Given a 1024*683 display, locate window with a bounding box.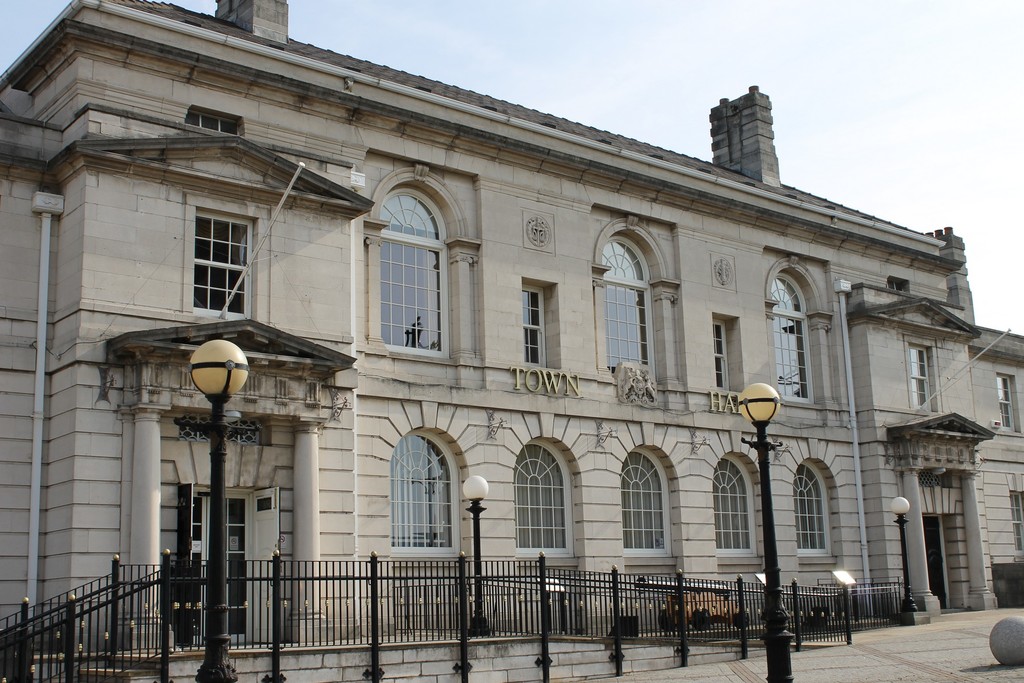
Located: detection(388, 402, 467, 563).
